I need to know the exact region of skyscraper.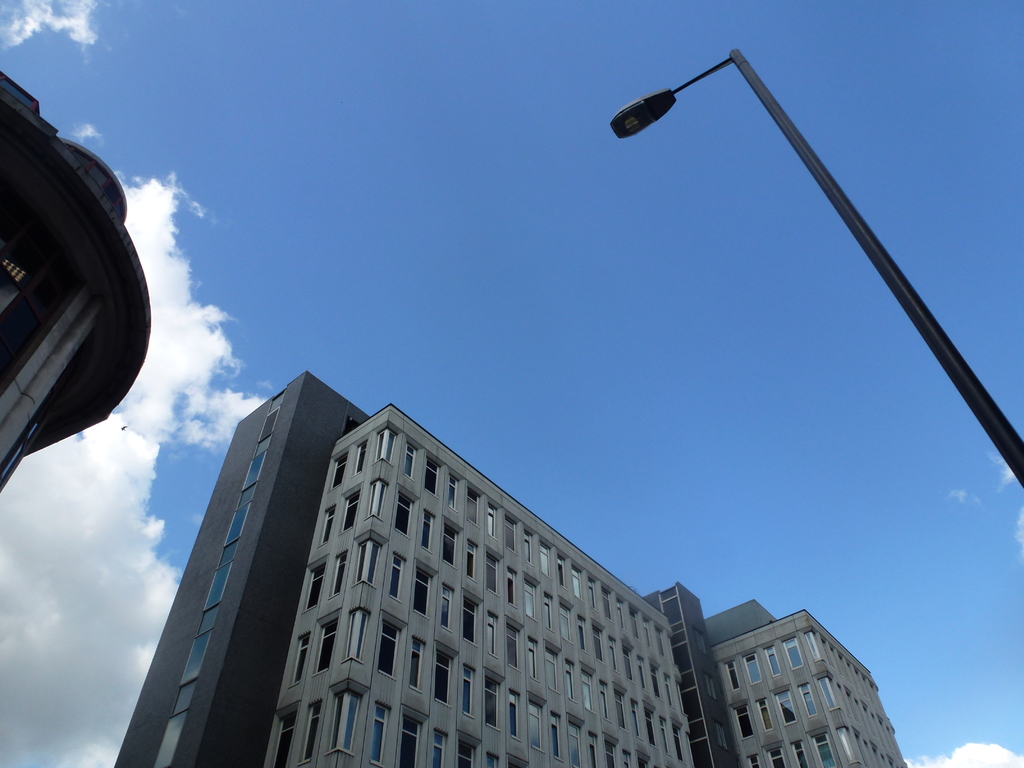
Region: box(264, 404, 698, 767).
